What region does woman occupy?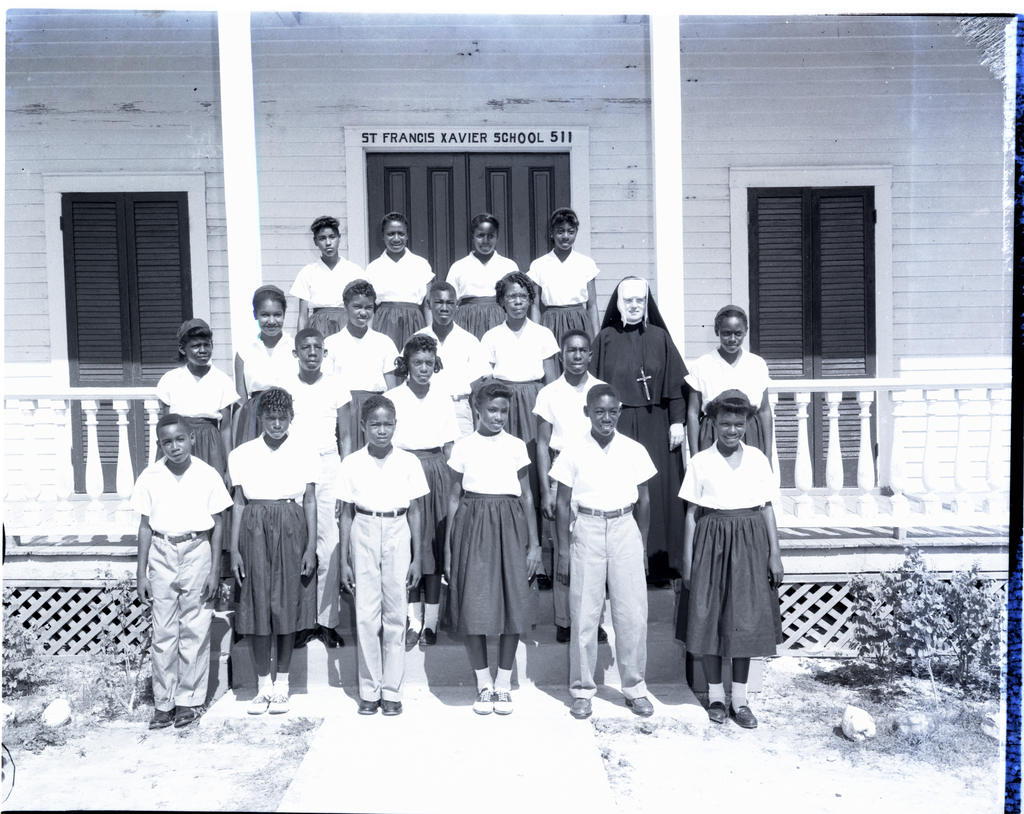
x1=524 y1=202 x2=600 y2=351.
